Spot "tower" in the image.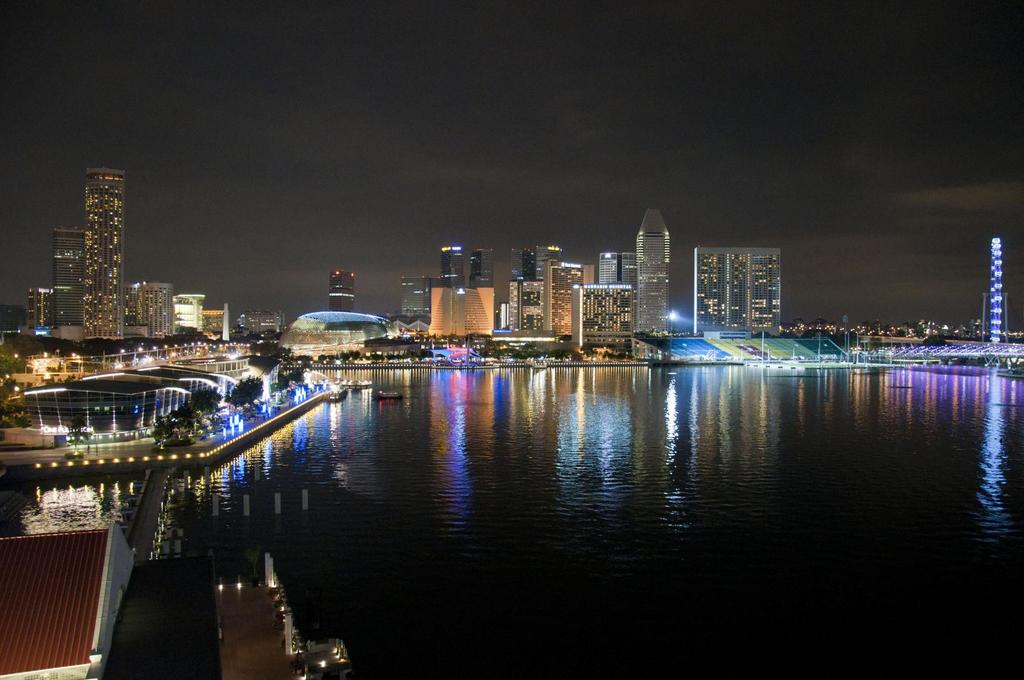
"tower" found at {"x1": 475, "y1": 248, "x2": 494, "y2": 283}.
